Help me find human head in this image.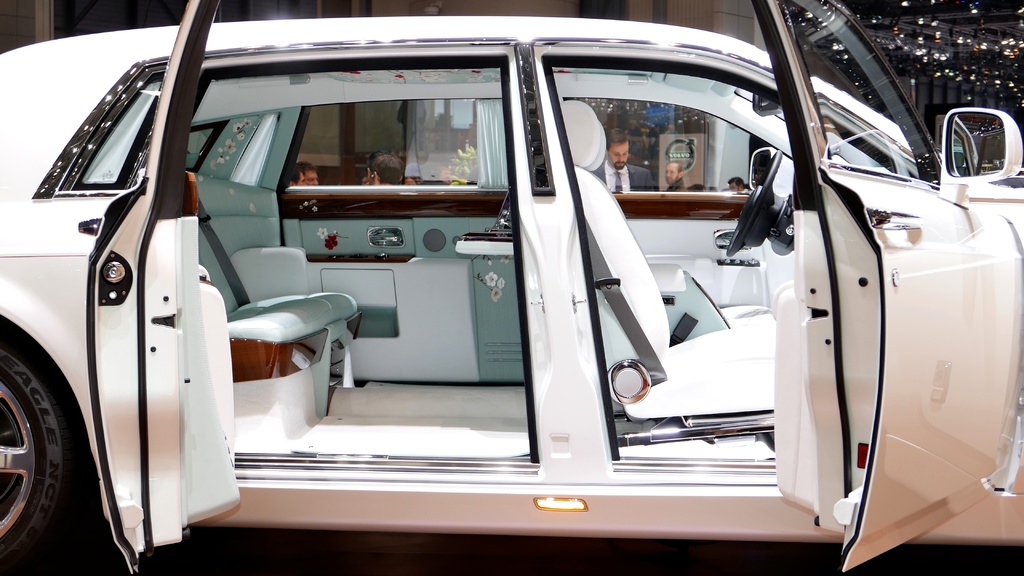
Found it: select_region(607, 129, 630, 169).
